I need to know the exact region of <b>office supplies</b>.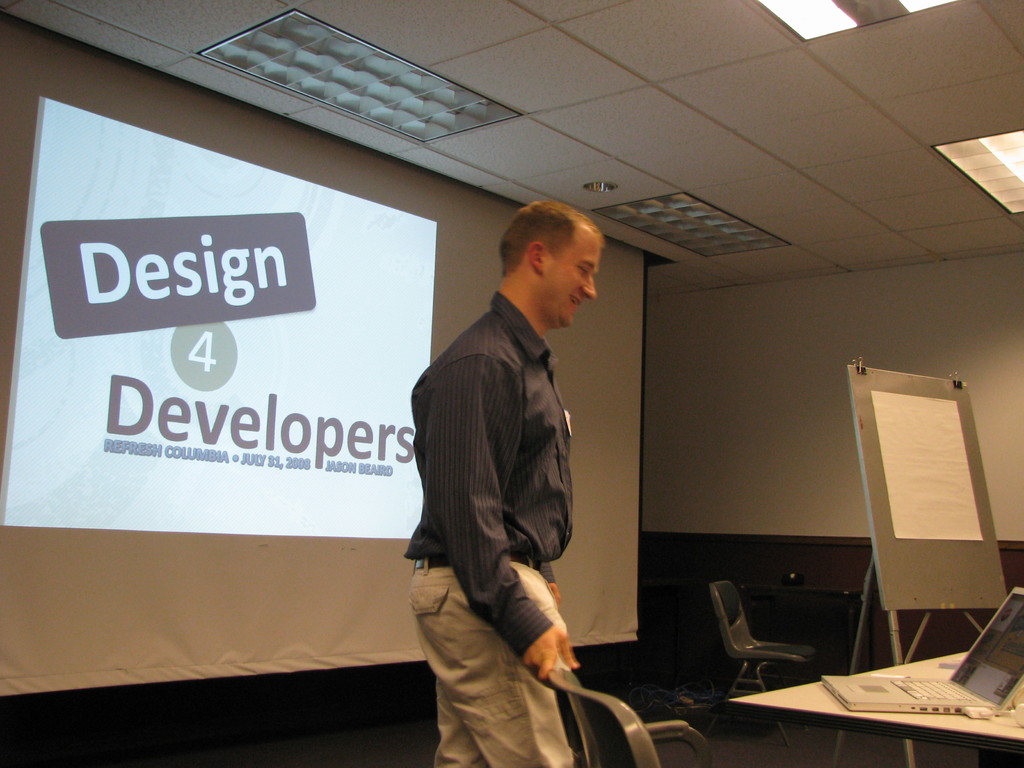
Region: x1=959 y1=584 x2=1023 y2=695.
